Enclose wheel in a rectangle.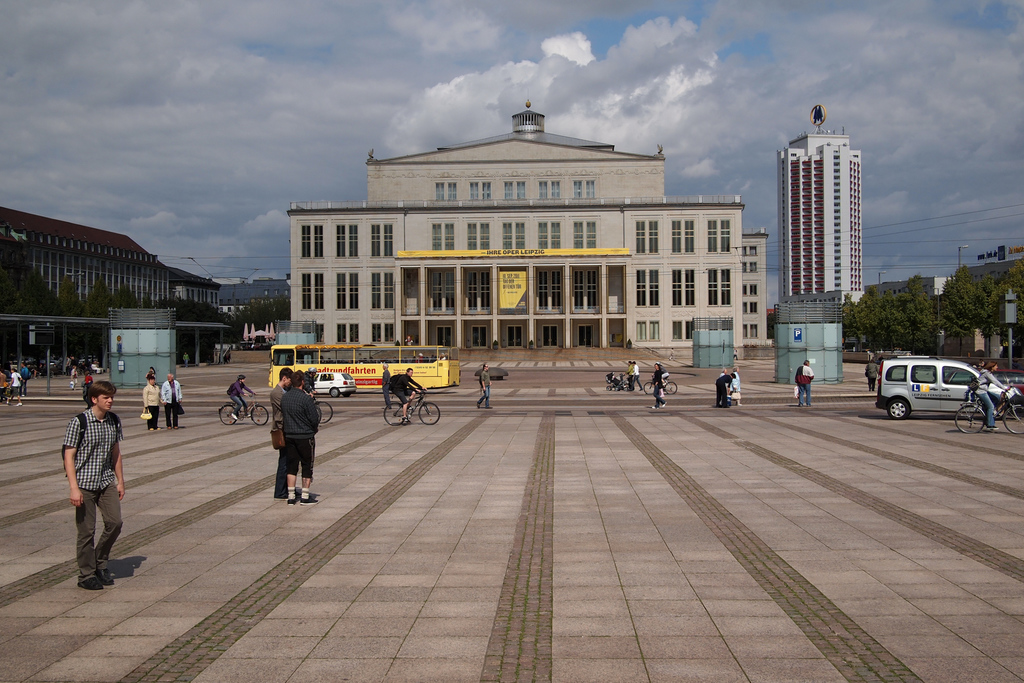
l=886, t=399, r=909, b=420.
